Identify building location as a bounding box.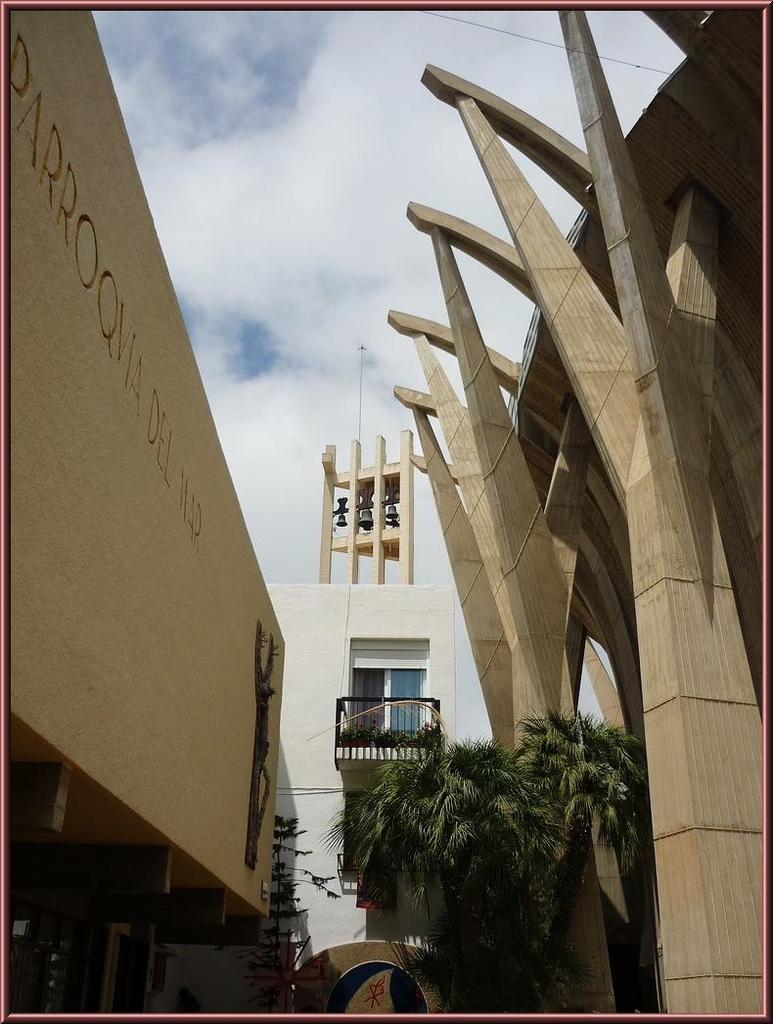
box=[397, 4, 772, 1023].
